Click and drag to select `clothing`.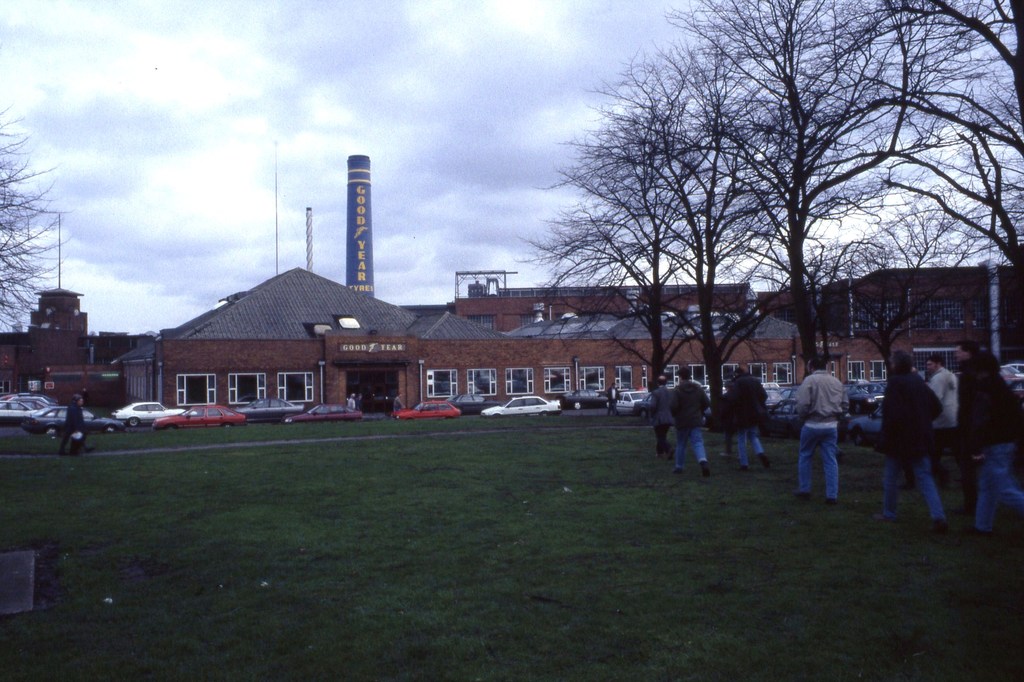
Selection: 927:367:957:466.
